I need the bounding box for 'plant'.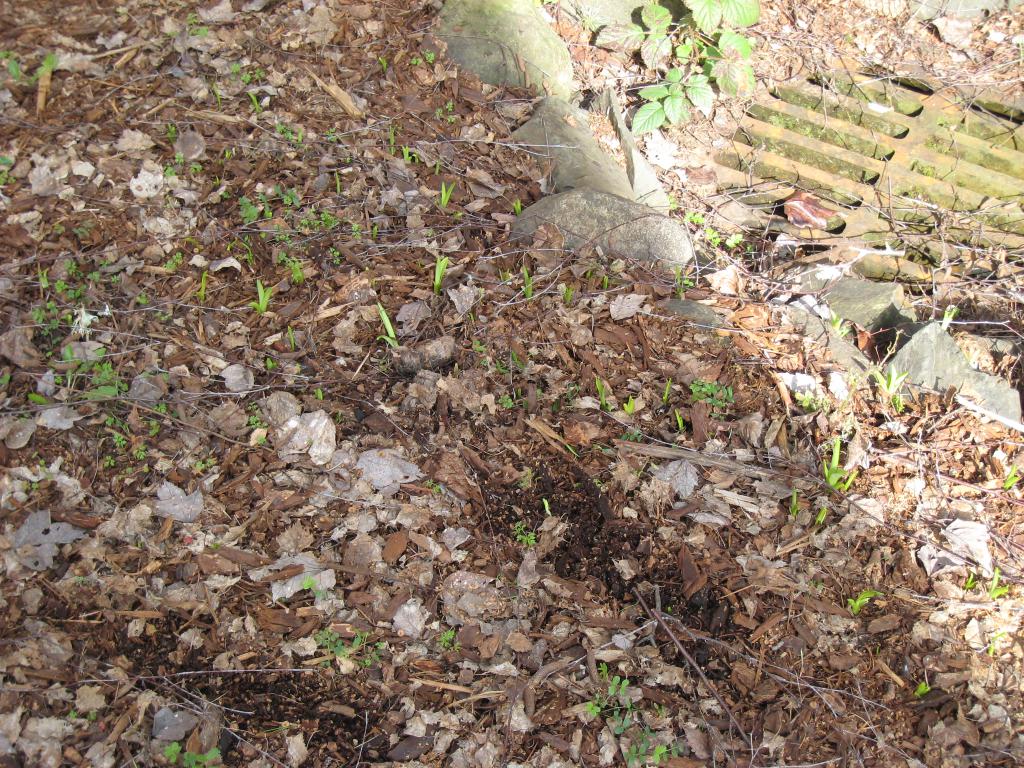
Here it is: (963,572,984,595).
